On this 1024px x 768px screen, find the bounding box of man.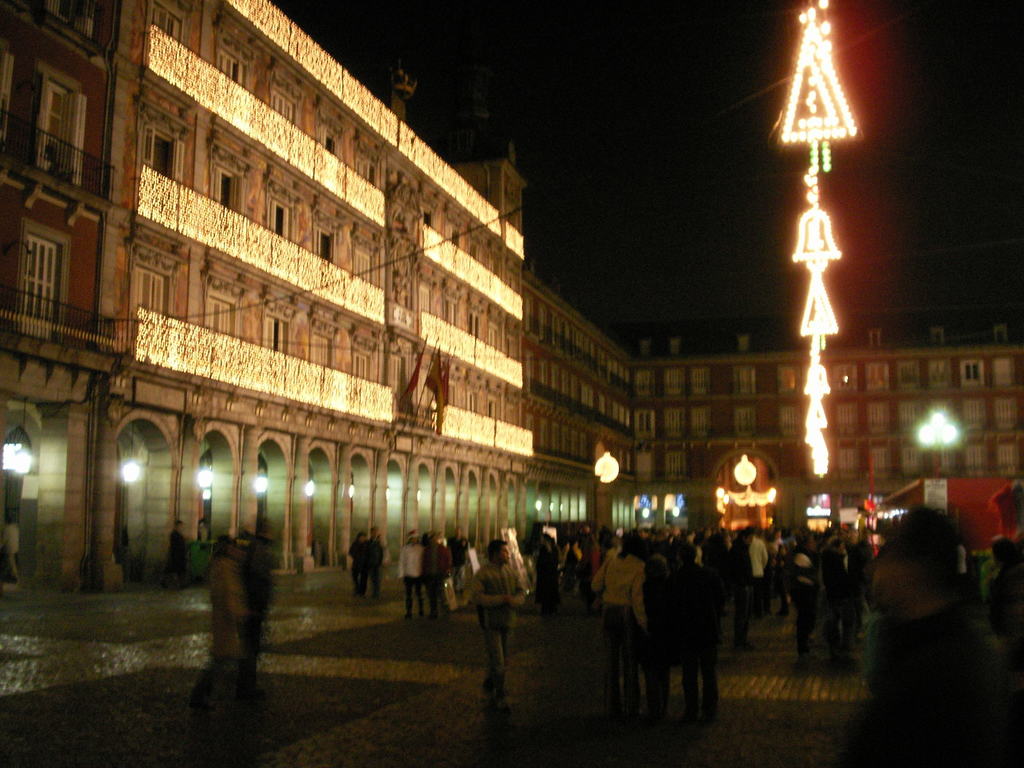
Bounding box: BBox(820, 536, 868, 678).
